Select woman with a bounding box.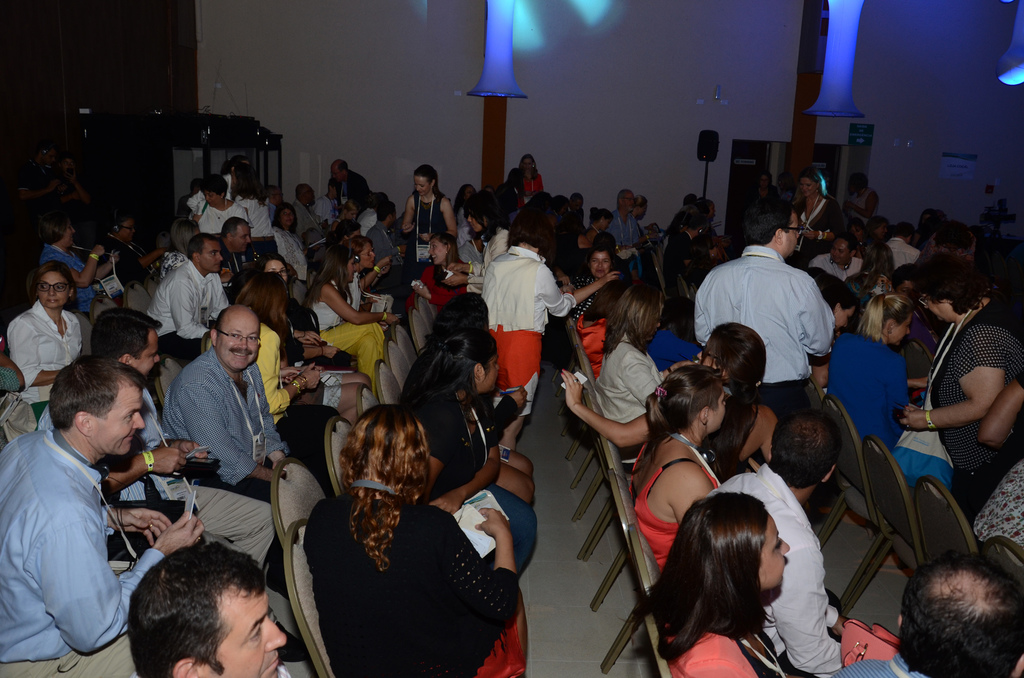
x1=808, y1=277, x2=862, y2=386.
